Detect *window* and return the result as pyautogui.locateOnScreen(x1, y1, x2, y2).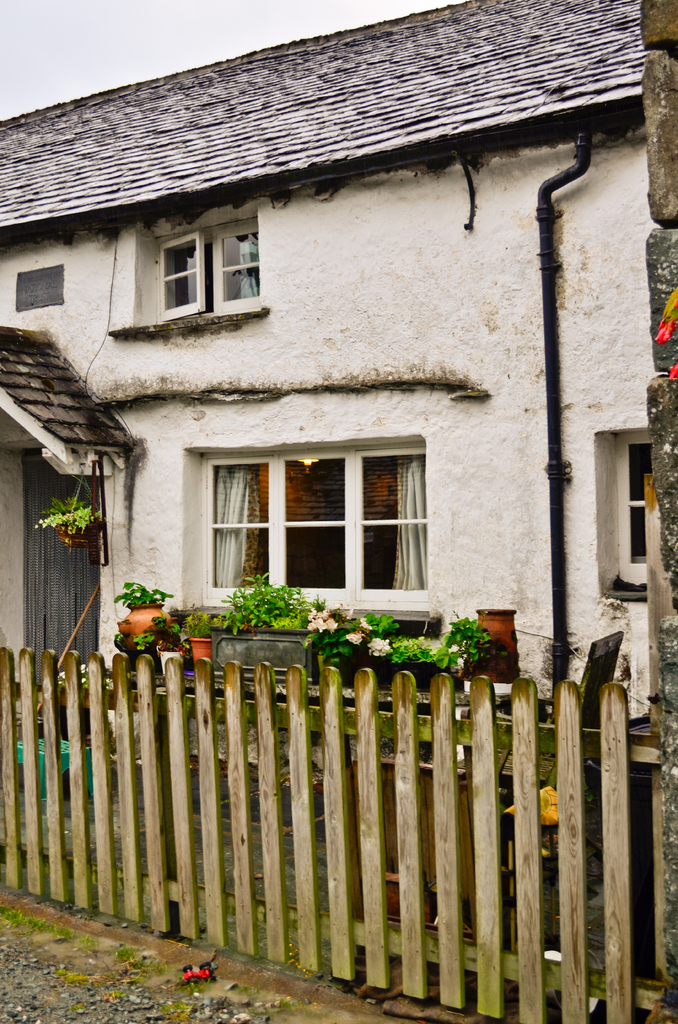
pyautogui.locateOnScreen(592, 431, 664, 592).
